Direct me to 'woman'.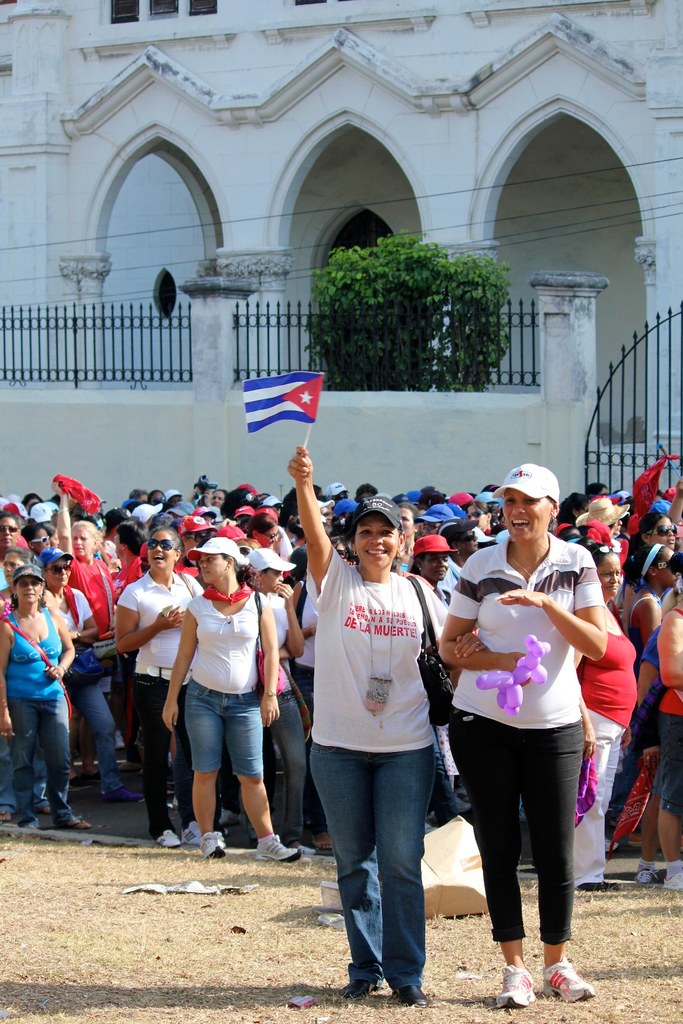
Direction: (623,536,681,841).
